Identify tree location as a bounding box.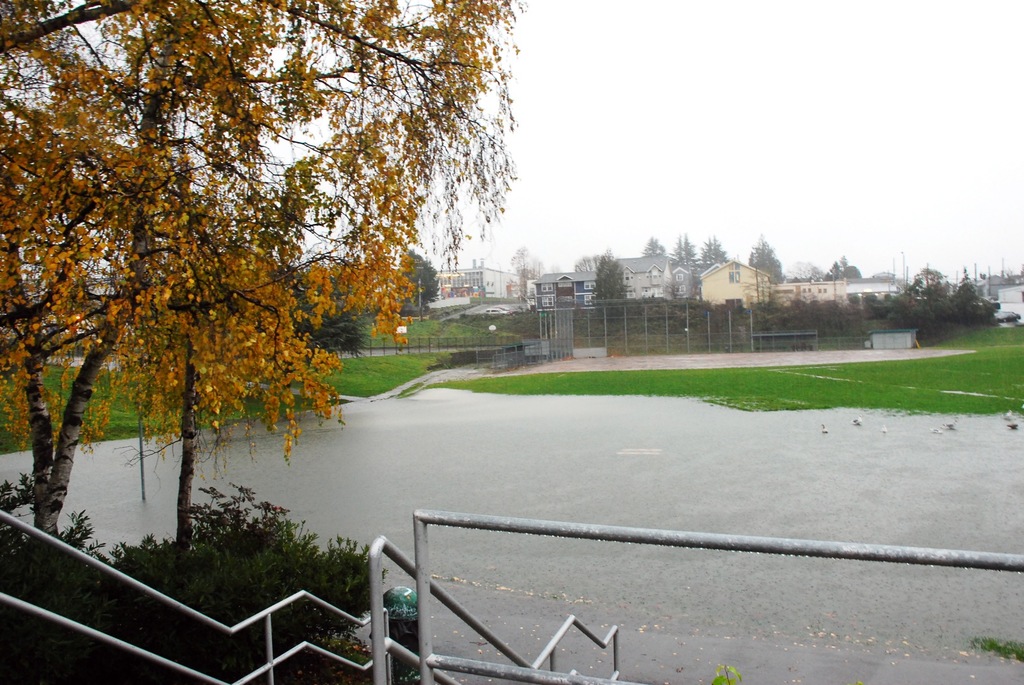
Rect(570, 253, 605, 266).
